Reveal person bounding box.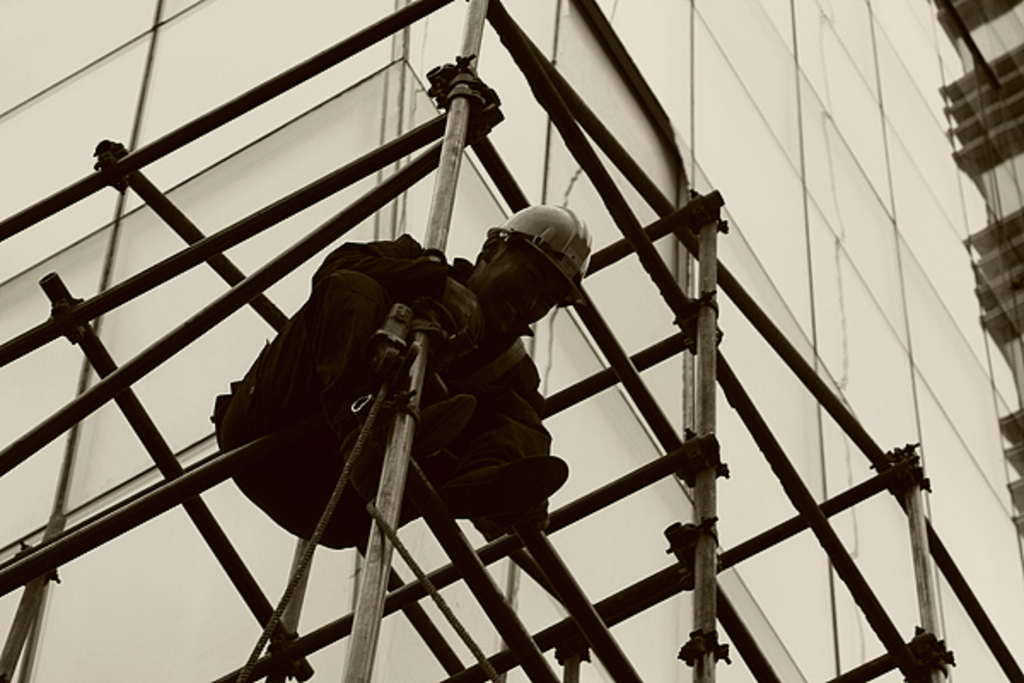
Revealed: 212:198:597:540.
